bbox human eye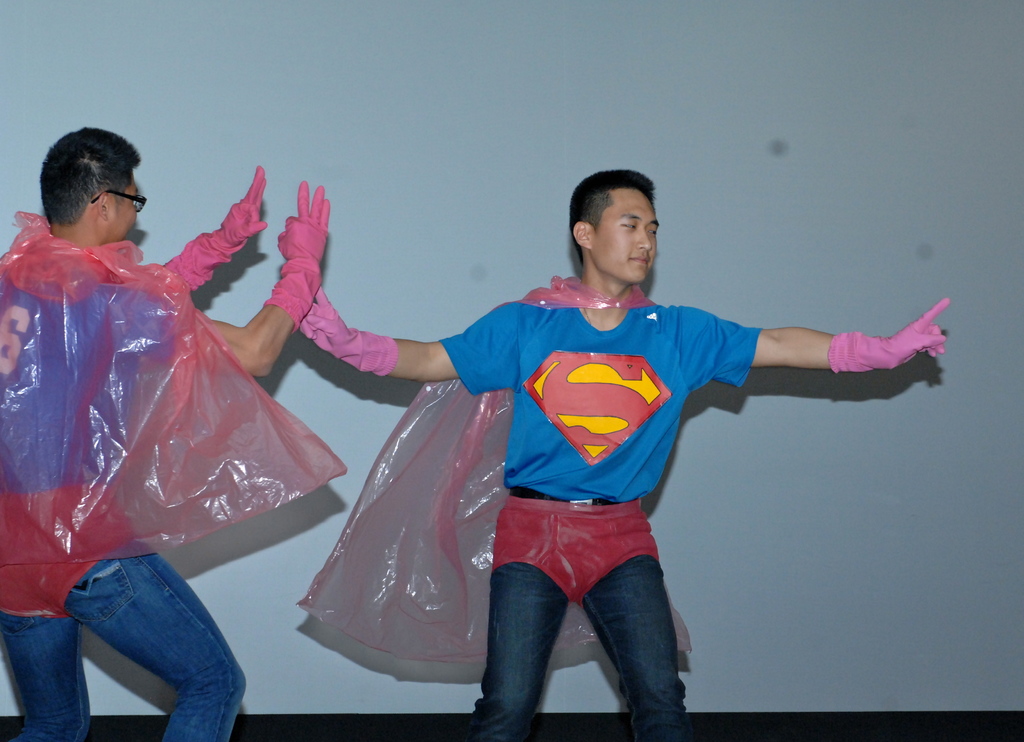
Rect(650, 229, 663, 237)
